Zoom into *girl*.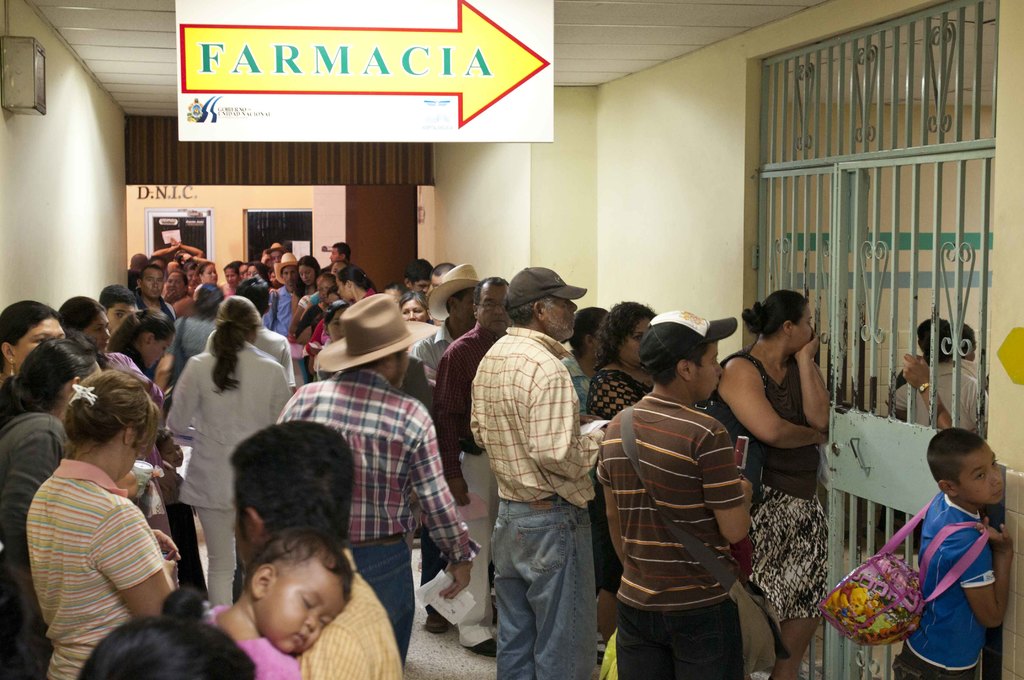
Zoom target: crop(203, 530, 355, 679).
